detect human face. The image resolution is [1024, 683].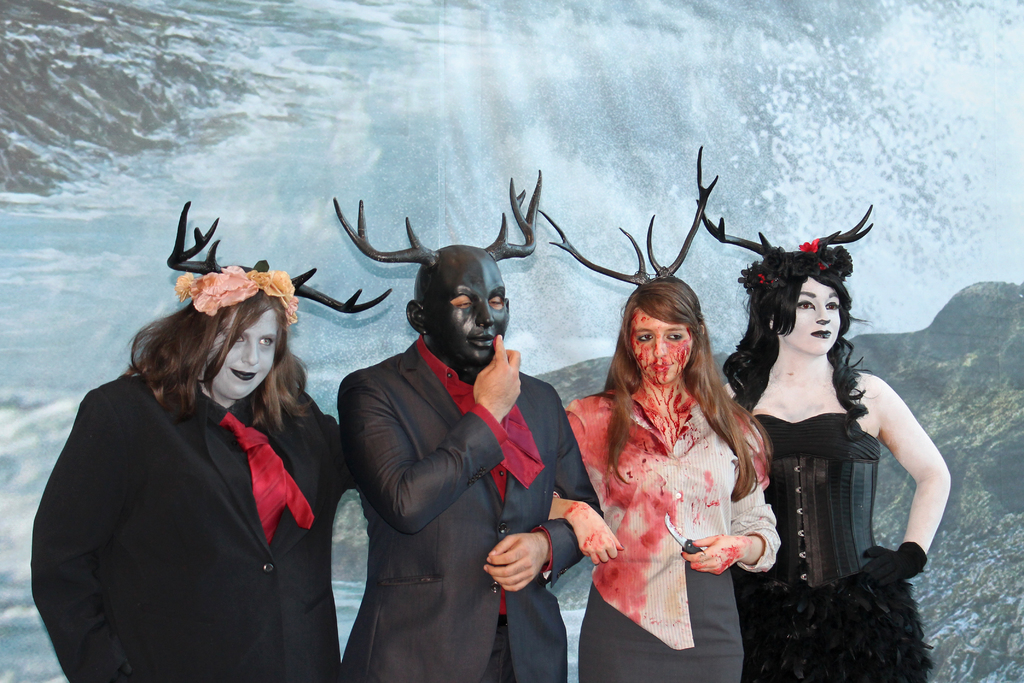
BBox(426, 268, 509, 362).
